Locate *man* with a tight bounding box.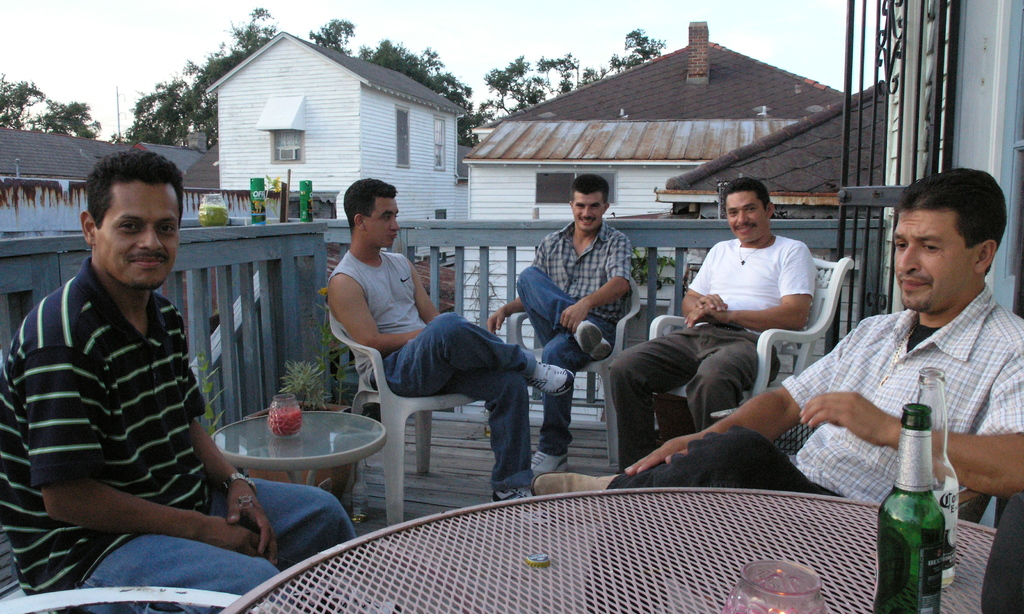
x1=0, y1=150, x2=354, y2=613.
